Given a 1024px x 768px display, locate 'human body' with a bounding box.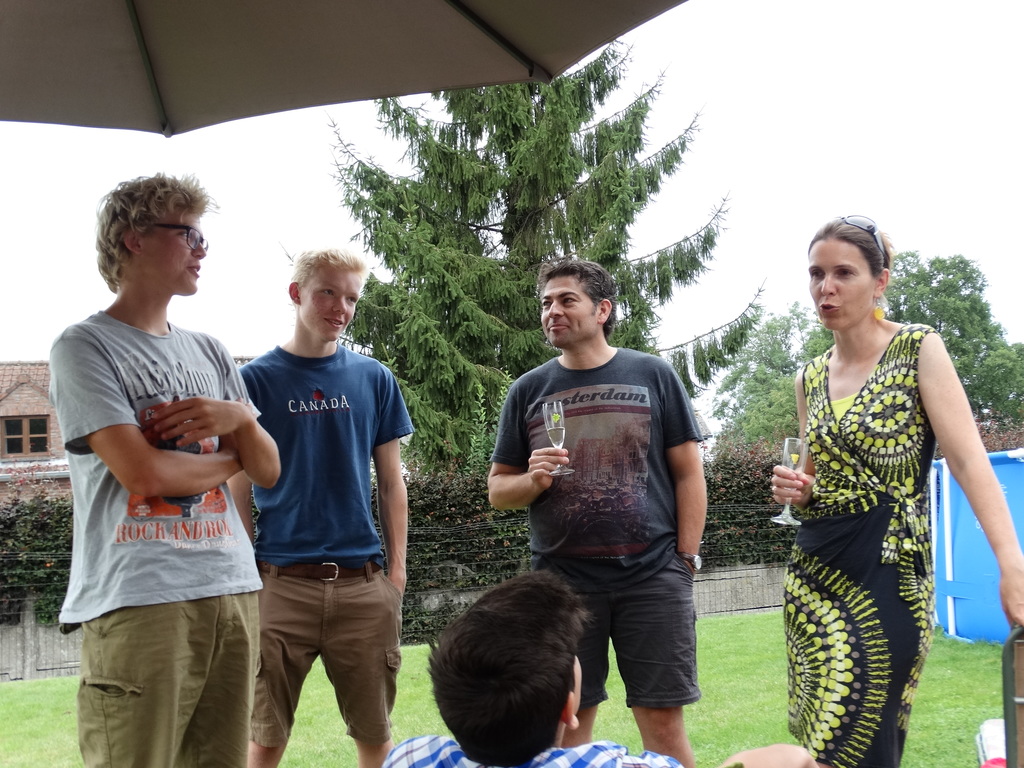
Located: [left=48, top=165, right=277, bottom=767].
